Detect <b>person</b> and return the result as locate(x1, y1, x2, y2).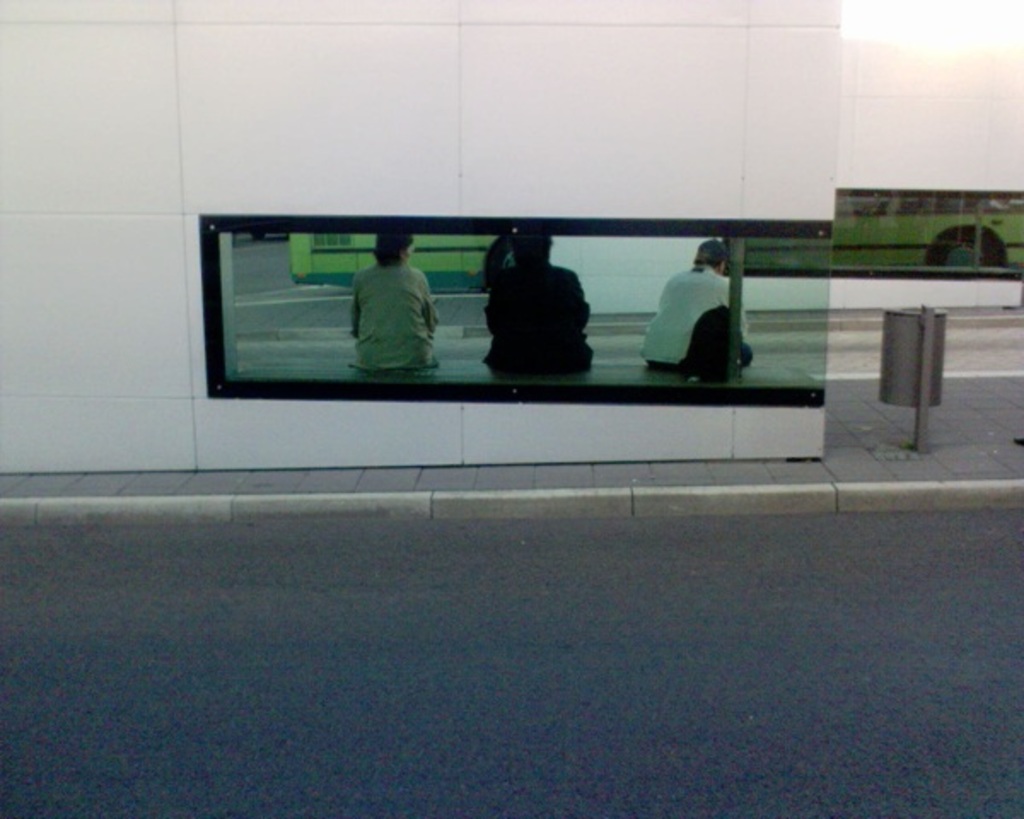
locate(633, 232, 744, 370).
